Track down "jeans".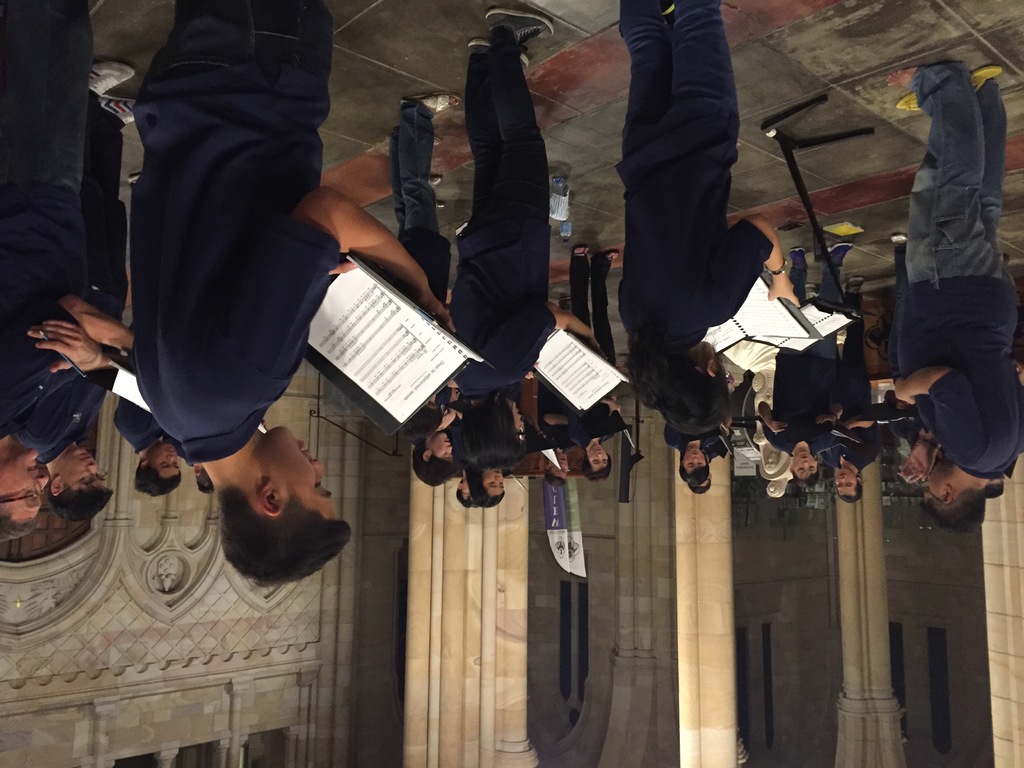
Tracked to detection(85, 92, 132, 305).
